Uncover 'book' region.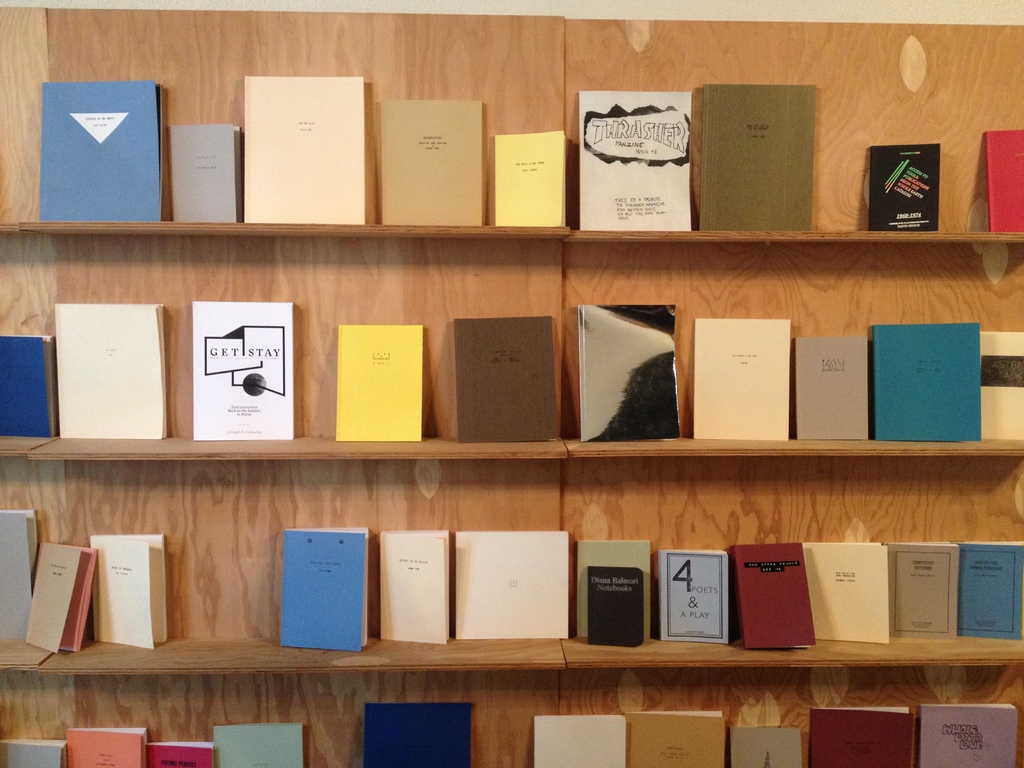
Uncovered: l=145, t=743, r=216, b=767.
